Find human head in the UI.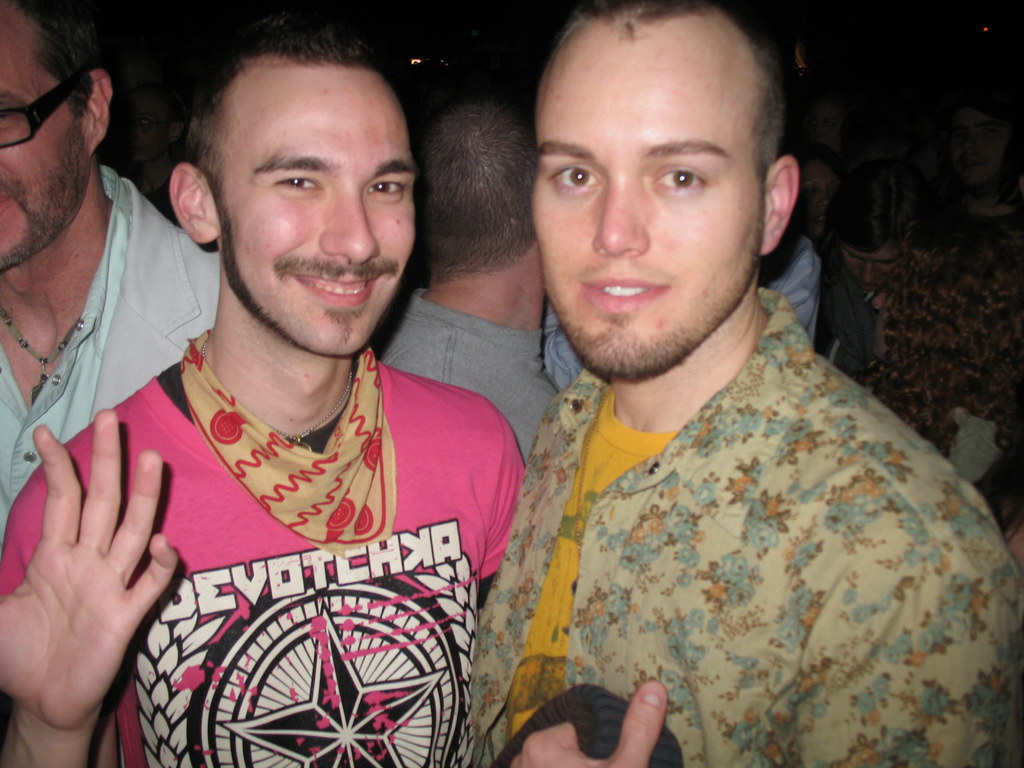
UI element at box(413, 103, 541, 275).
